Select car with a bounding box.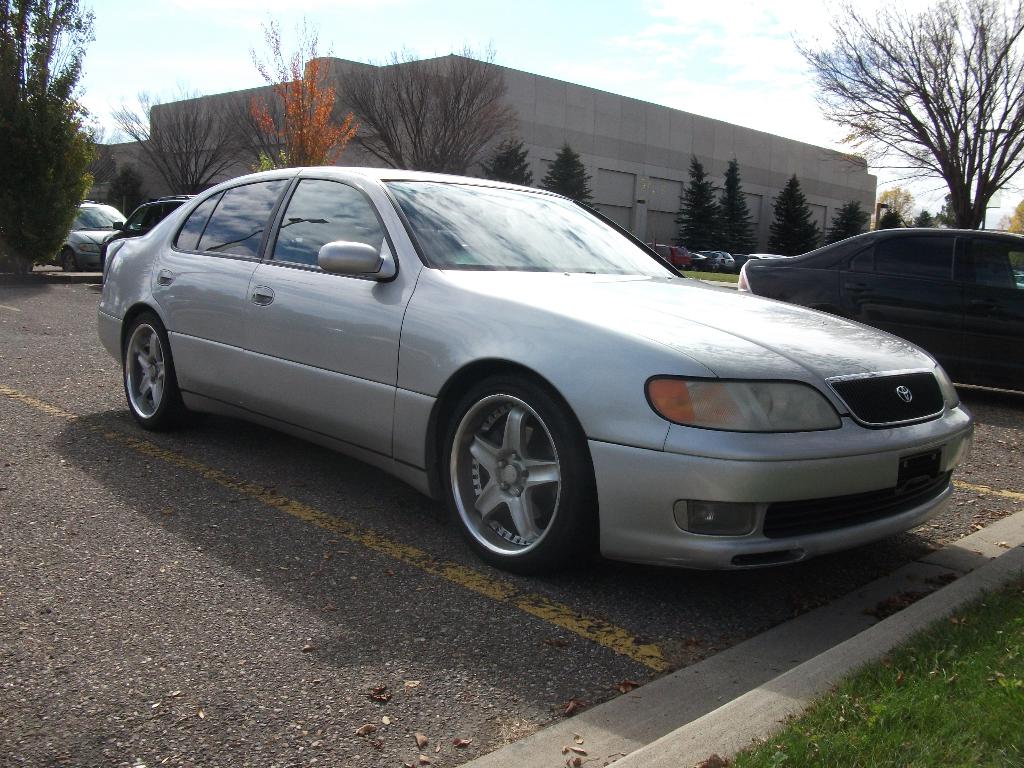
<bbox>735, 225, 1023, 388</bbox>.
